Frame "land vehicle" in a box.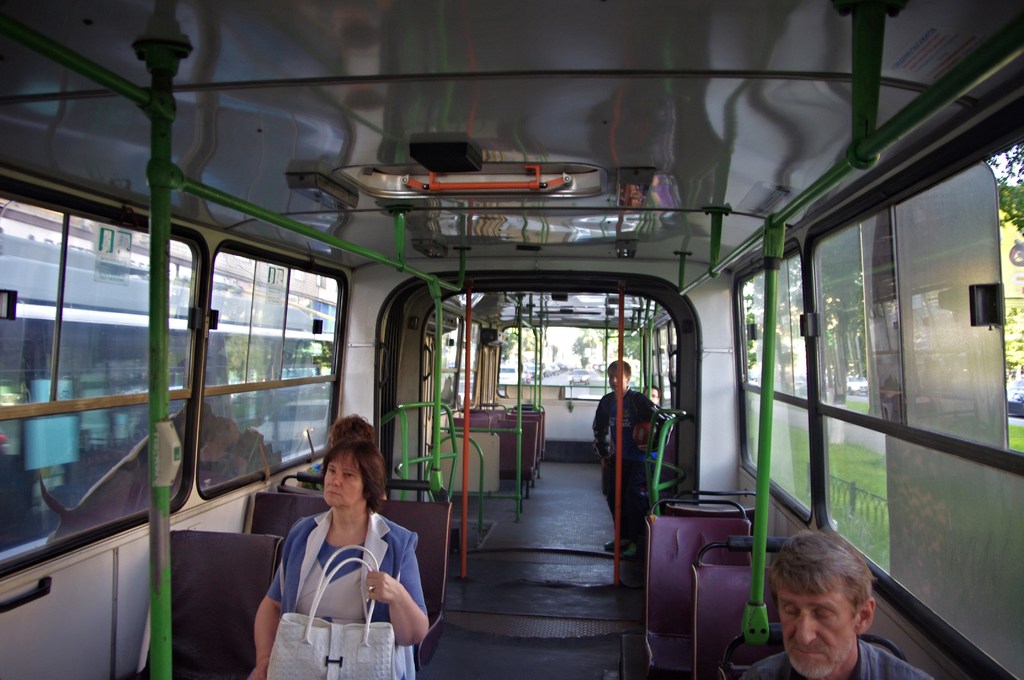
[259,394,328,454].
